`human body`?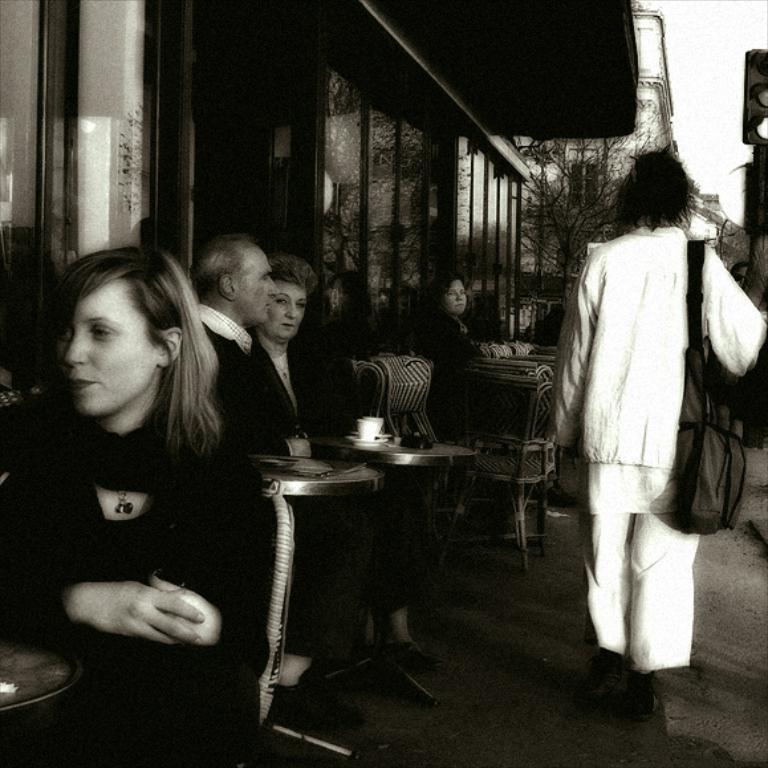
box(553, 106, 736, 715)
